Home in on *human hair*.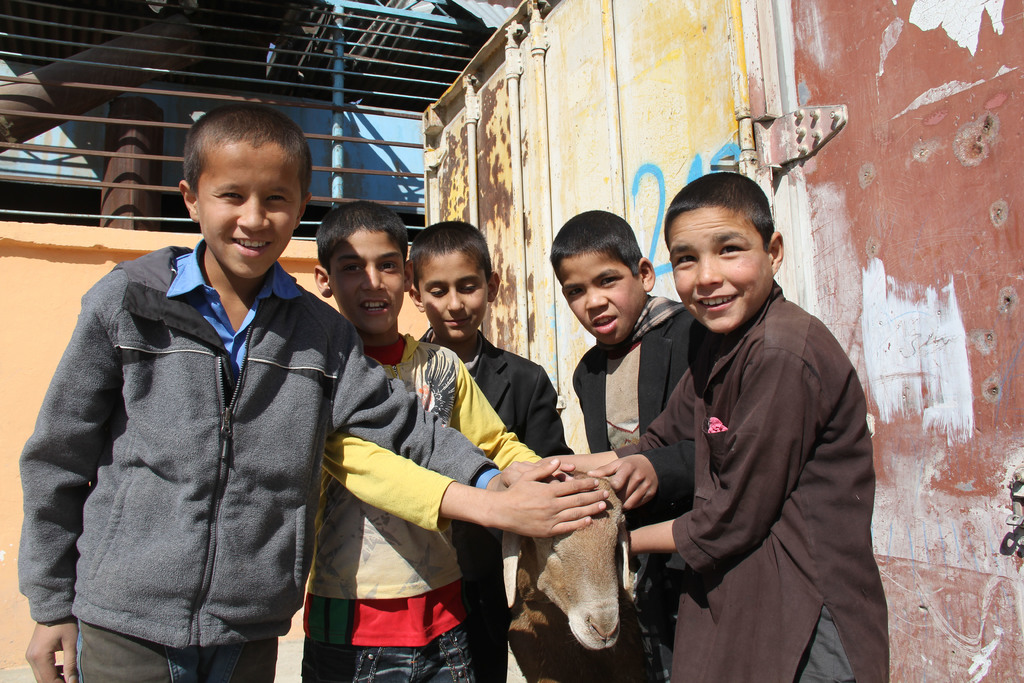
Homed in at (x1=546, y1=195, x2=664, y2=333).
